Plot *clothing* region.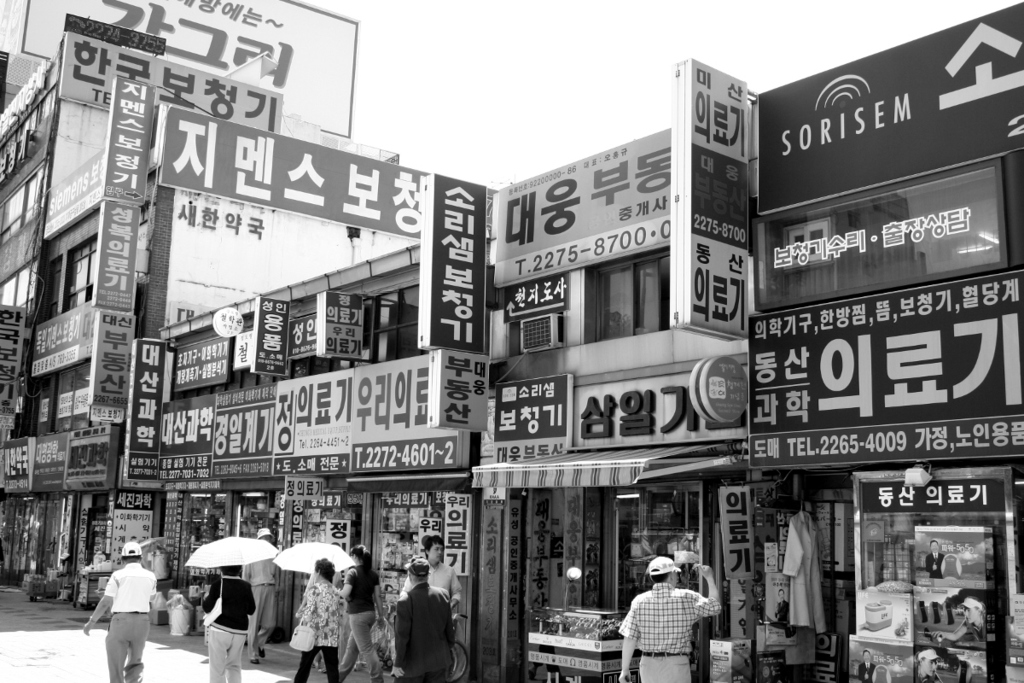
Plotted at {"x1": 294, "y1": 587, "x2": 345, "y2": 678}.
